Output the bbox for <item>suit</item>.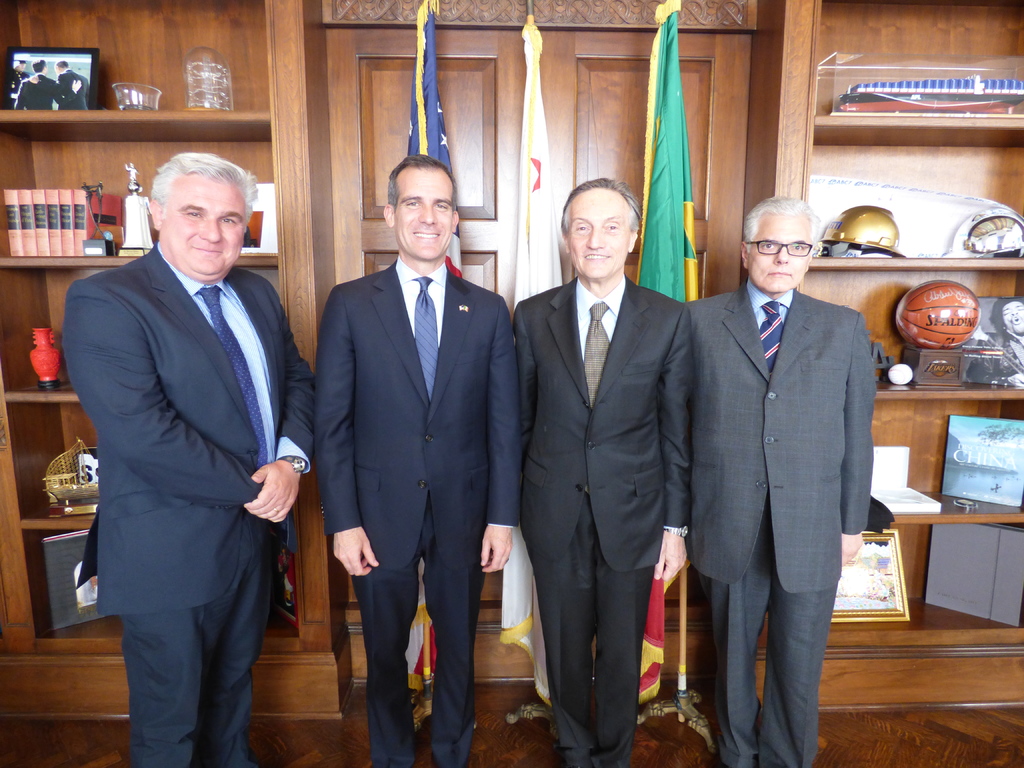
[510,273,692,767].
